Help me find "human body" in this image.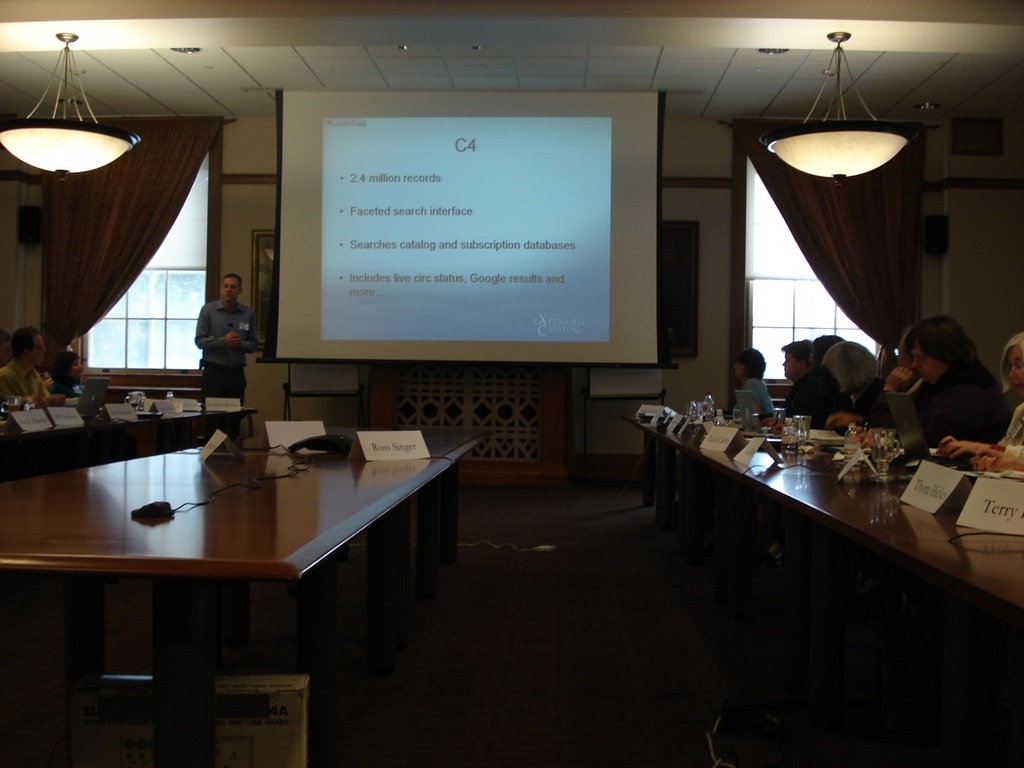
Found it: [934,329,1023,470].
